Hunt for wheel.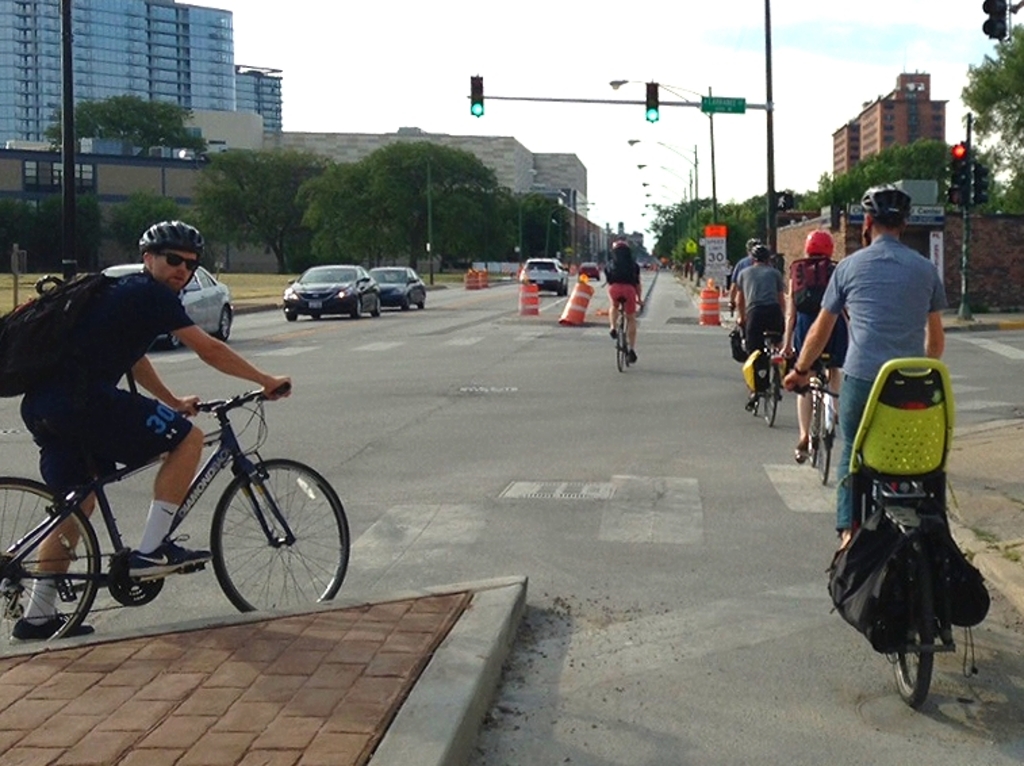
Hunted down at <region>375, 300, 379, 315</region>.
